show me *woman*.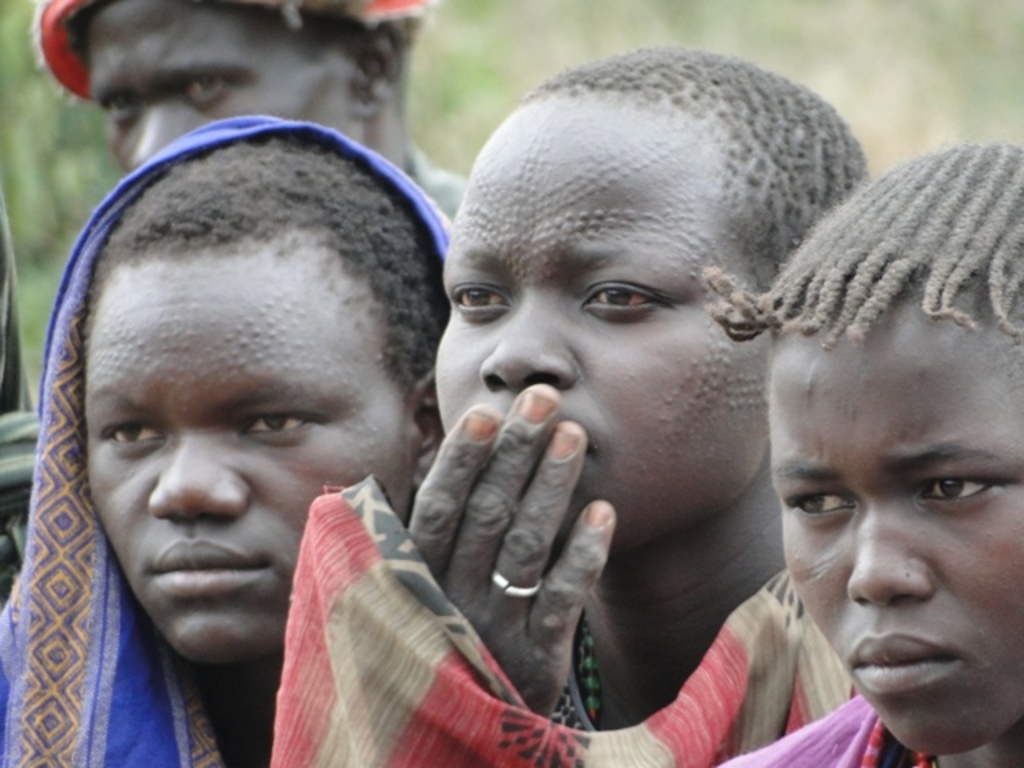
*woman* is here: [693, 139, 1022, 766].
